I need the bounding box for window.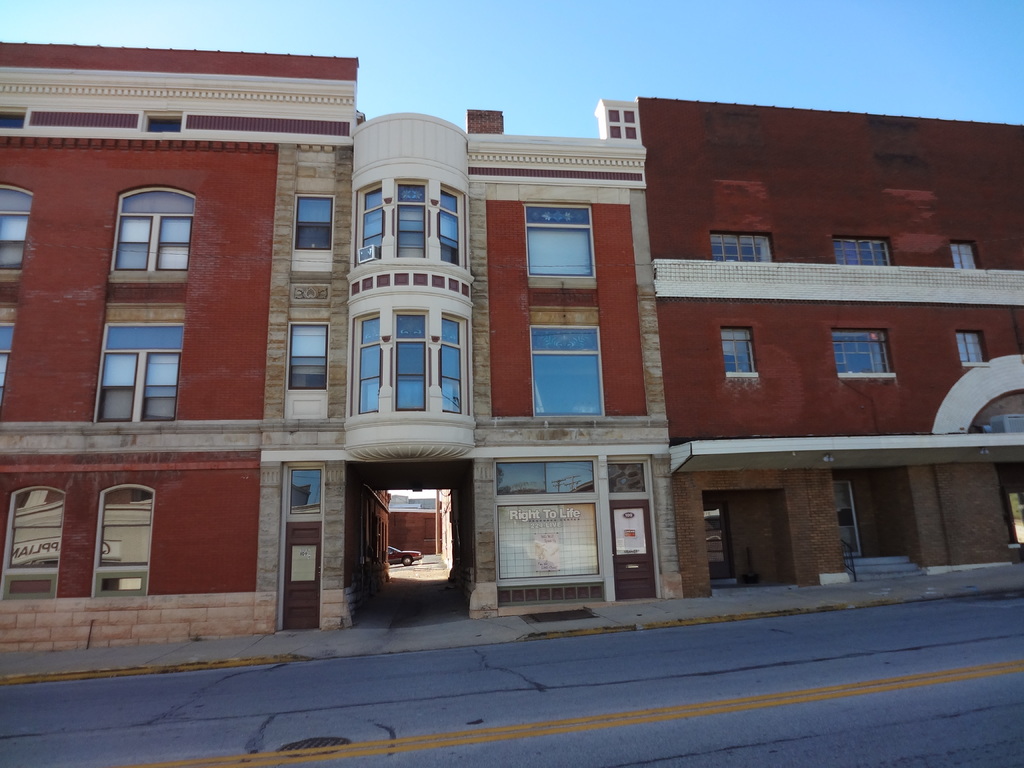
Here it is: box=[99, 300, 175, 431].
